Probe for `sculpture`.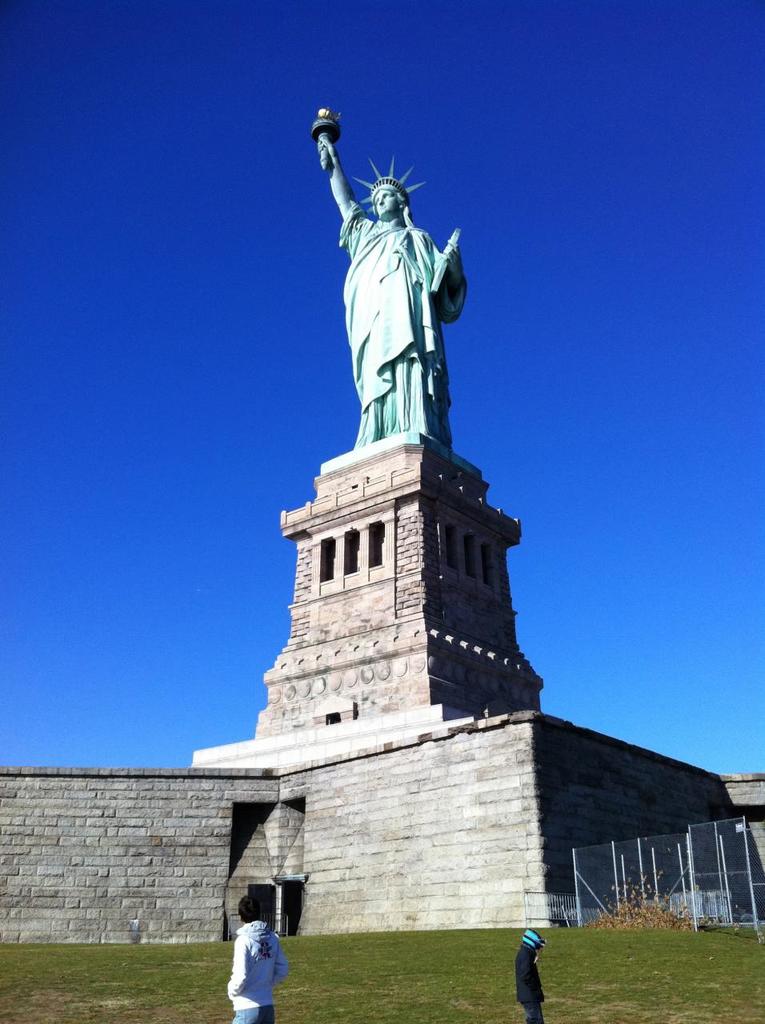
Probe result: l=309, t=127, r=482, b=472.
